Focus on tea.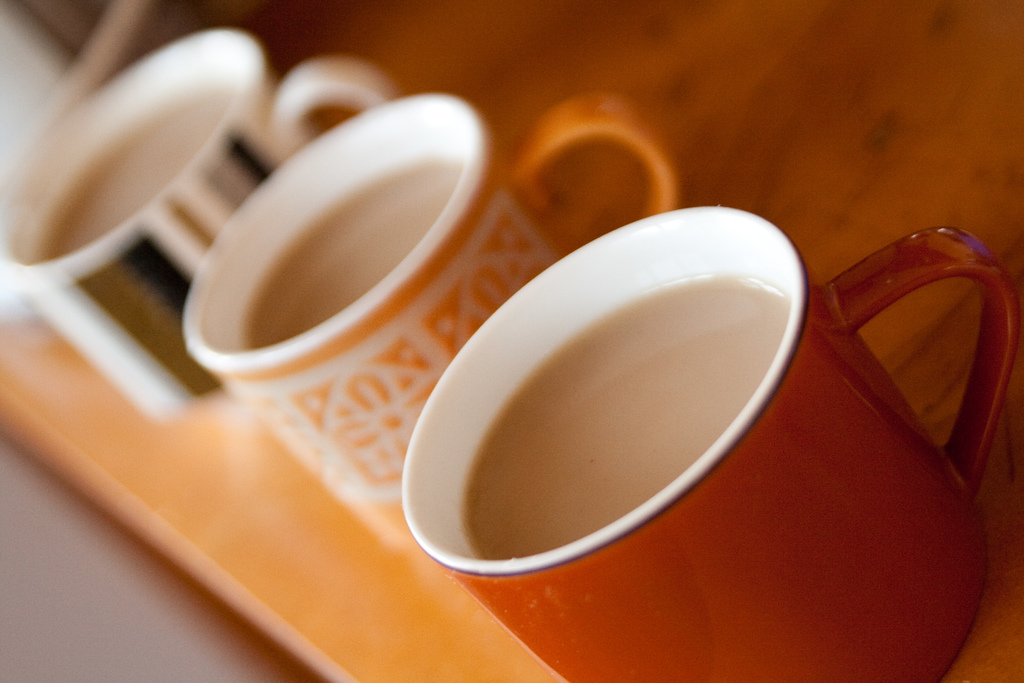
Focused at [463,278,794,558].
